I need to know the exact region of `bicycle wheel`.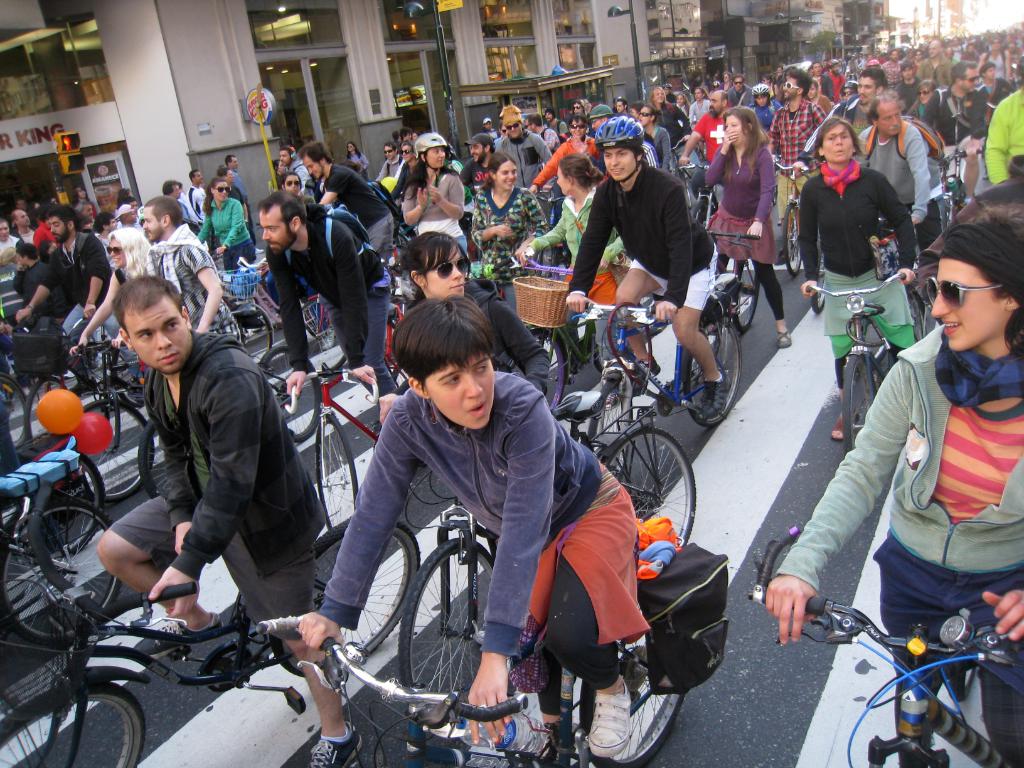
Region: l=586, t=303, r=627, b=374.
